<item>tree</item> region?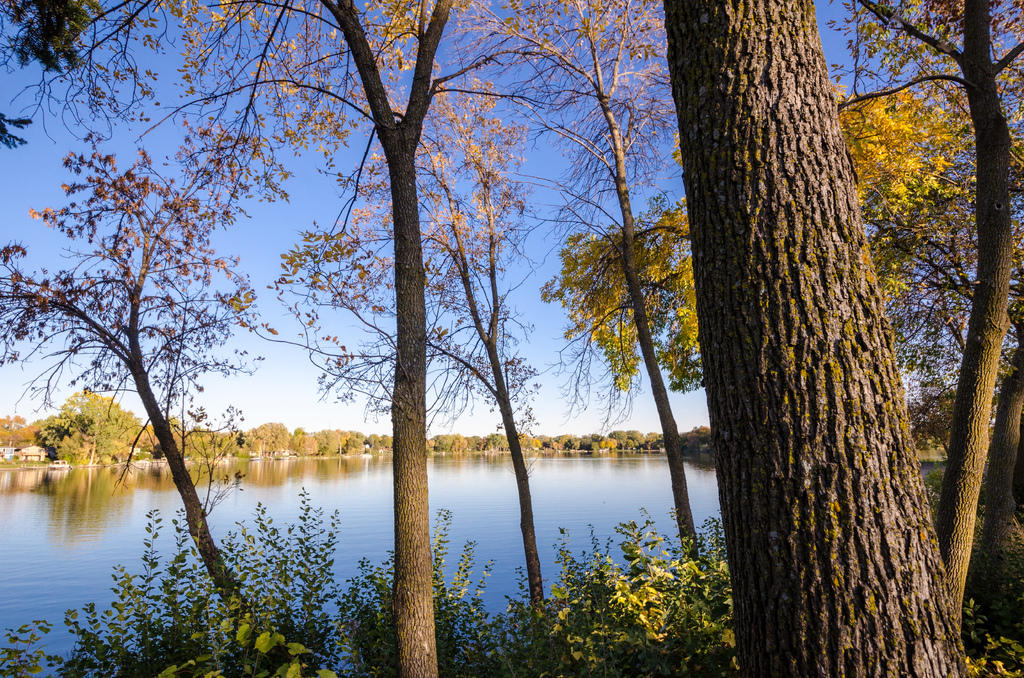
15/25/987/617
